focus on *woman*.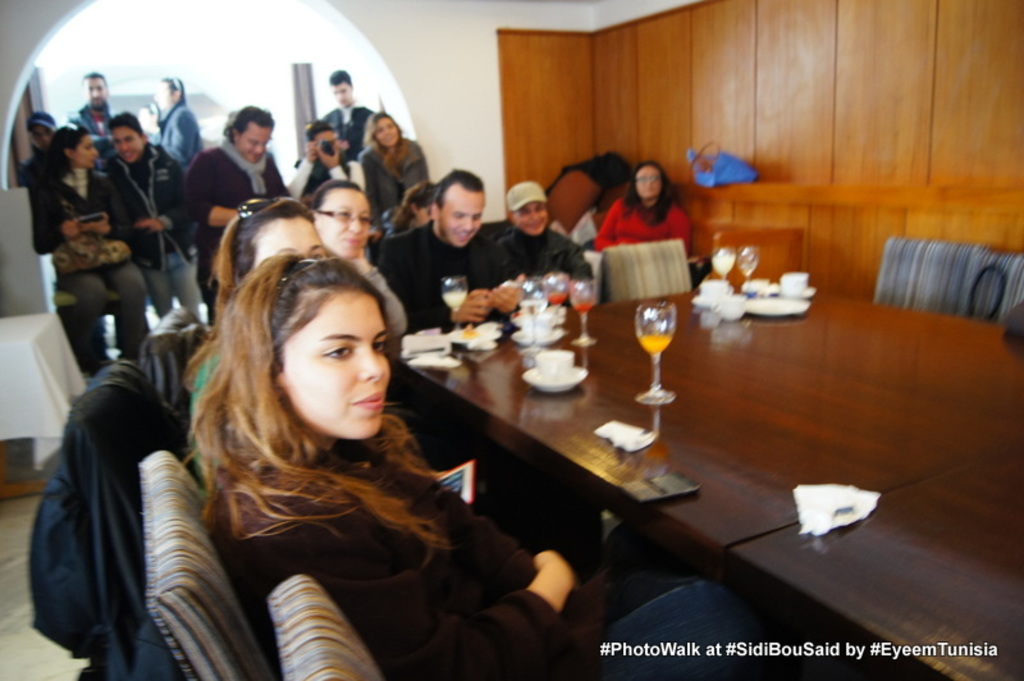
Focused at region(20, 122, 148, 381).
